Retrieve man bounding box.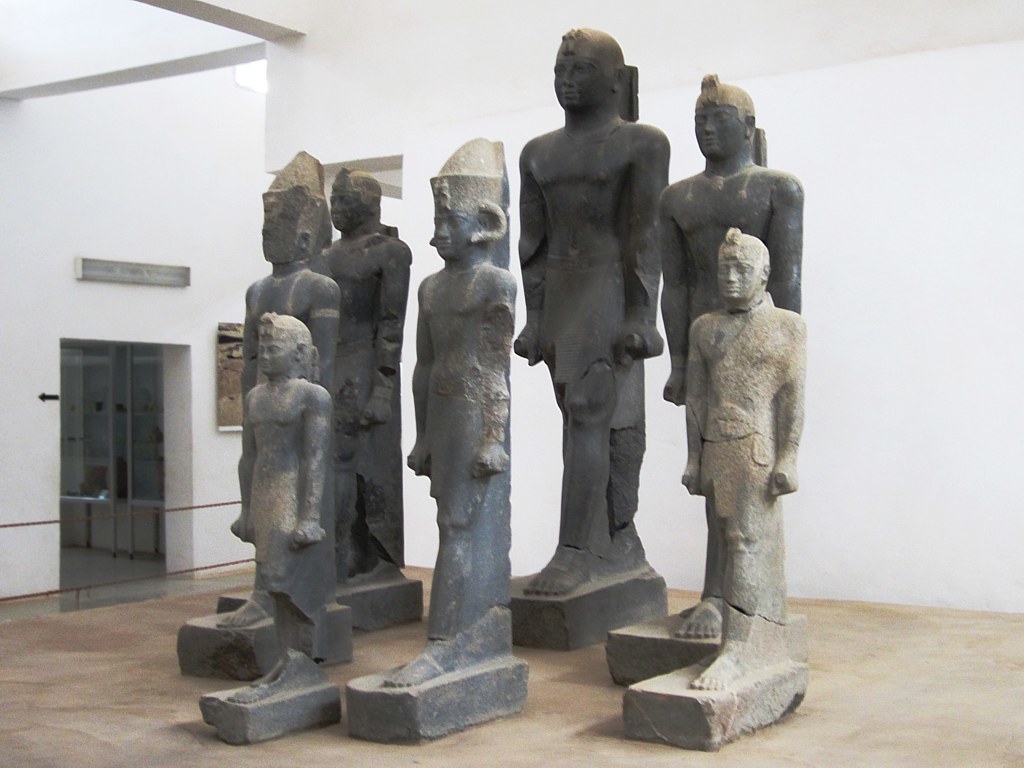
Bounding box: rect(214, 312, 332, 626).
